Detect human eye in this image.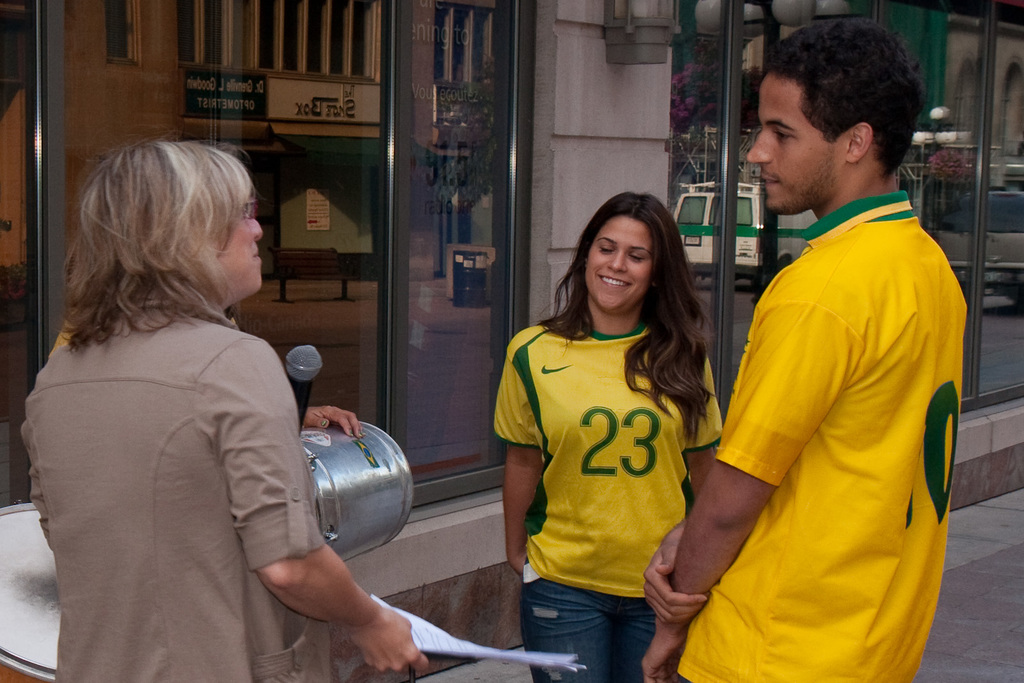
Detection: bbox=(628, 249, 648, 264).
